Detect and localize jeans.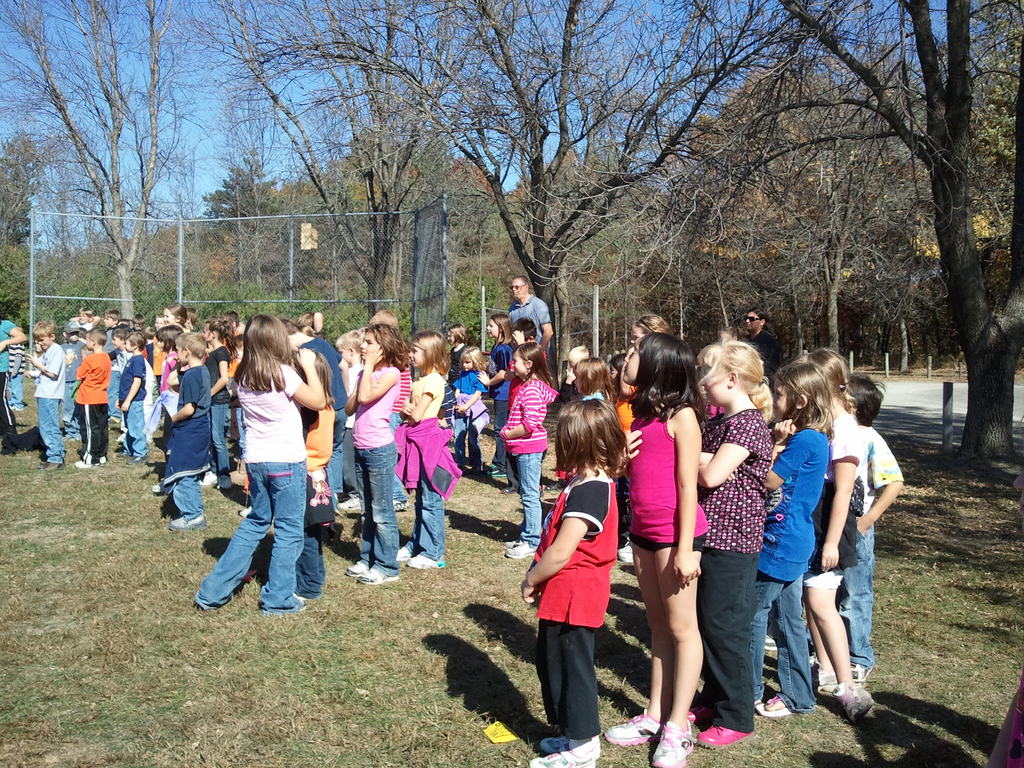
Localized at bbox=[231, 404, 246, 456].
